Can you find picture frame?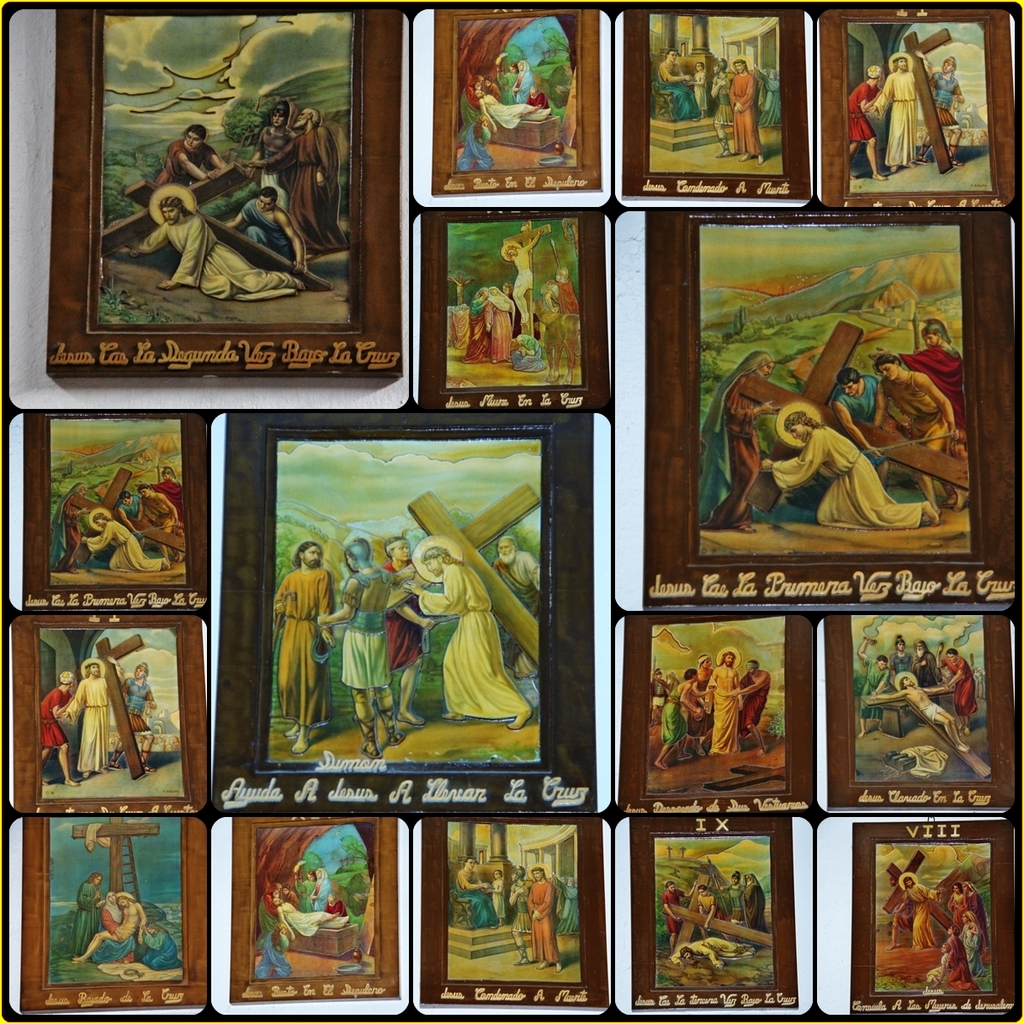
Yes, bounding box: 829/609/1023/808.
